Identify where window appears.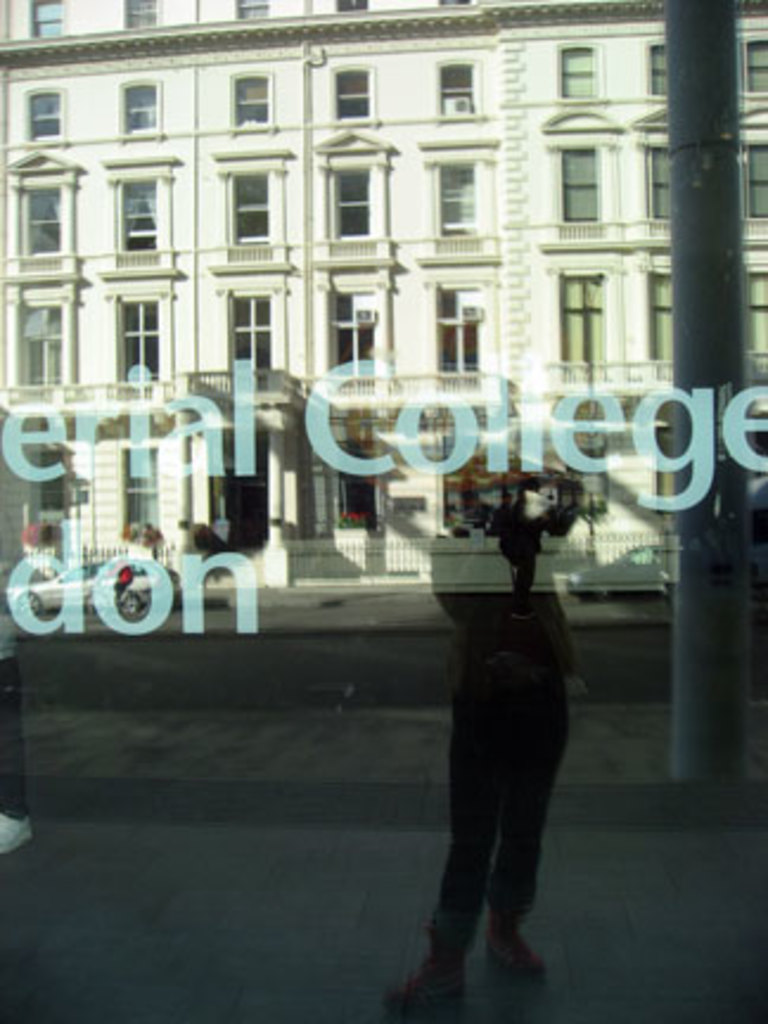
Appears at 21,296,59,391.
